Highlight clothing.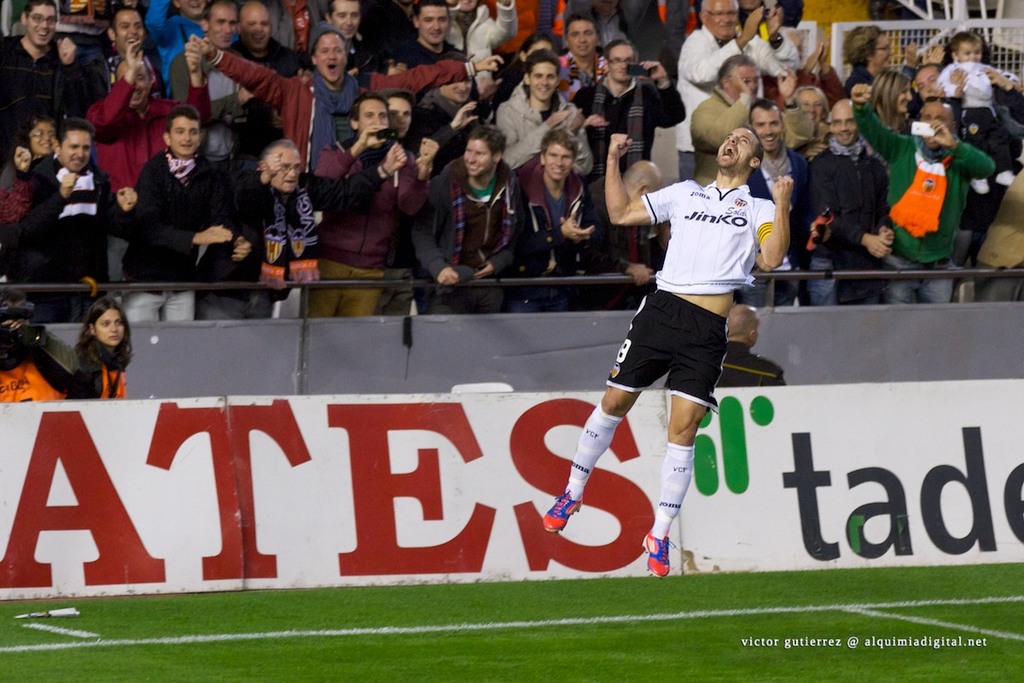
Highlighted region: select_region(558, 52, 608, 97).
